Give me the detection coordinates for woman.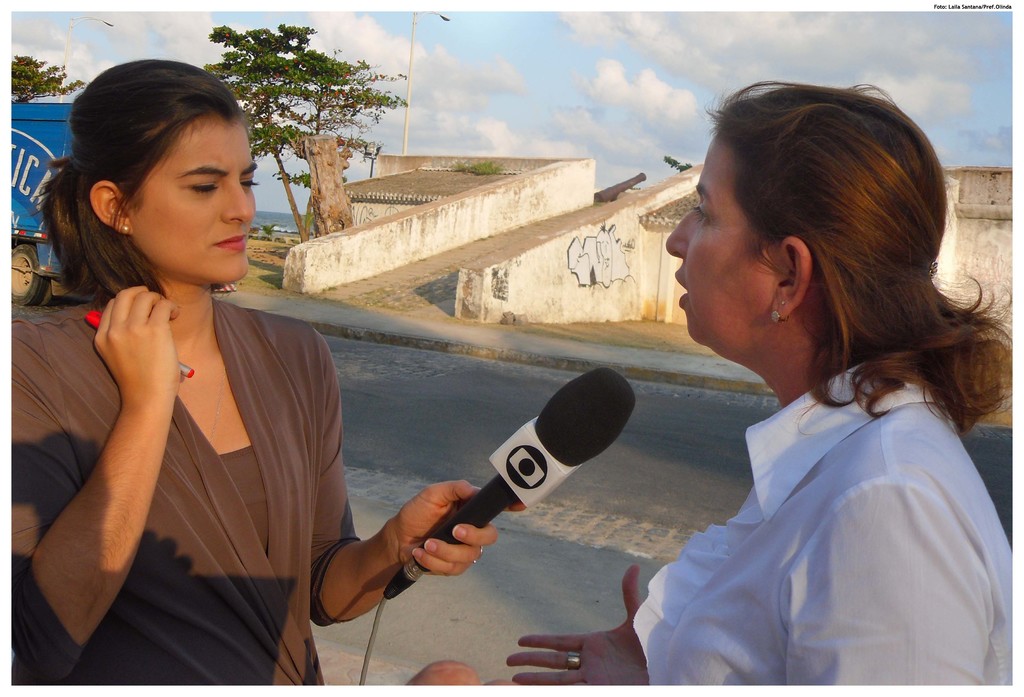
591:87:988:696.
